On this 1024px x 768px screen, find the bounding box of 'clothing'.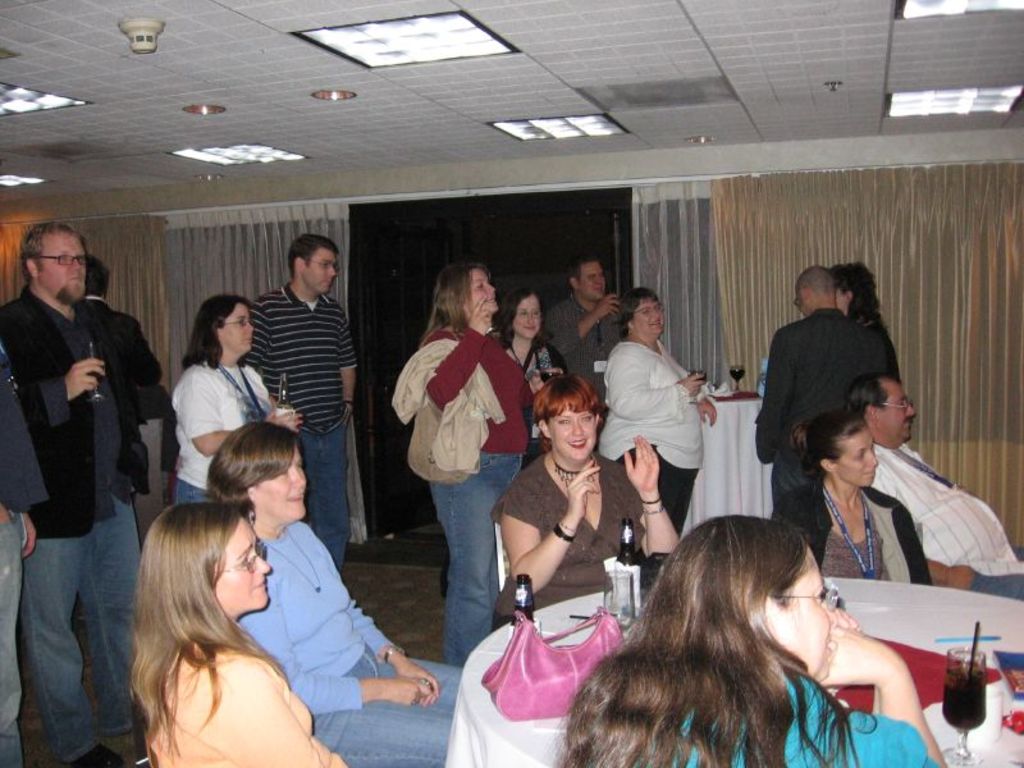
Bounding box: locate(668, 664, 909, 767).
